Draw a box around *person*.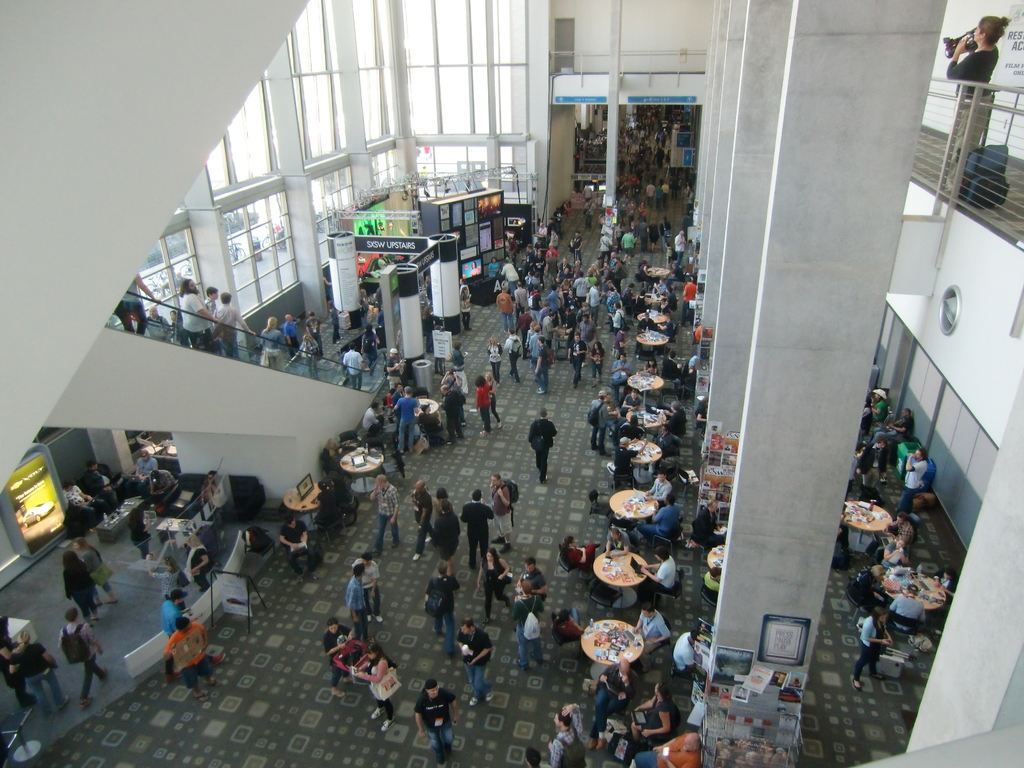
rect(156, 584, 191, 639).
